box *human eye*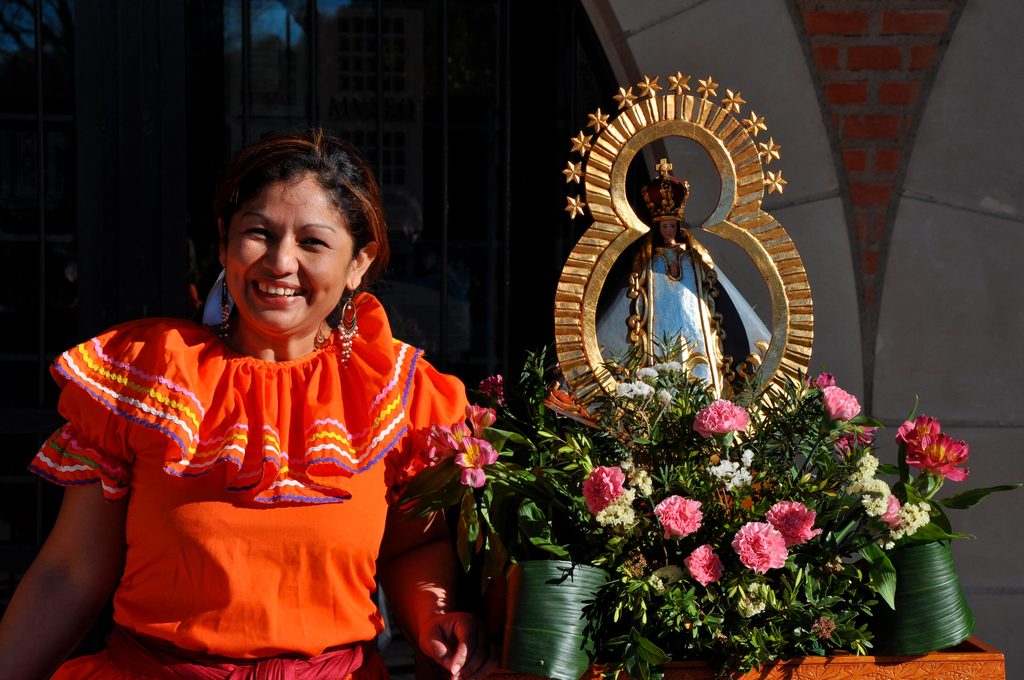
{"left": 670, "top": 225, "right": 673, "bottom": 229}
